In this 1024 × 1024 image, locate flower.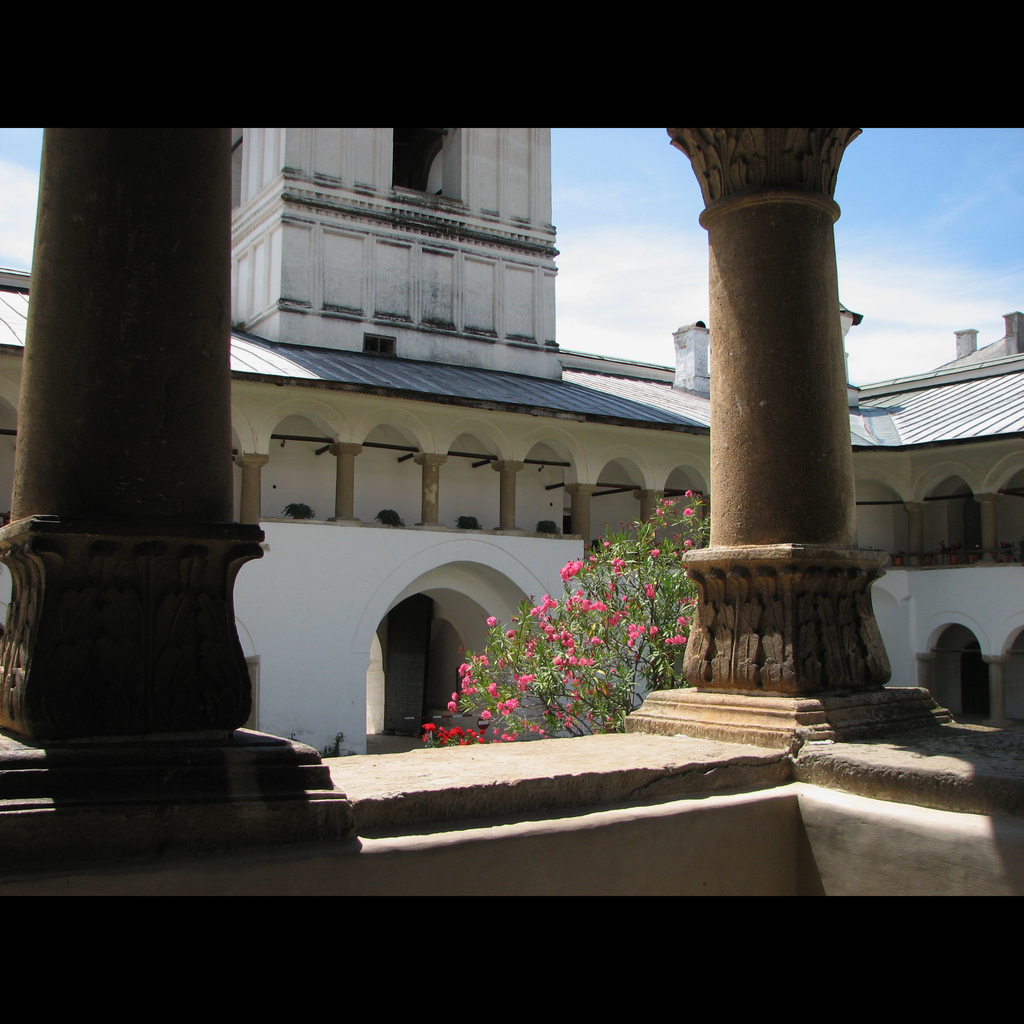
Bounding box: rect(683, 538, 693, 548).
